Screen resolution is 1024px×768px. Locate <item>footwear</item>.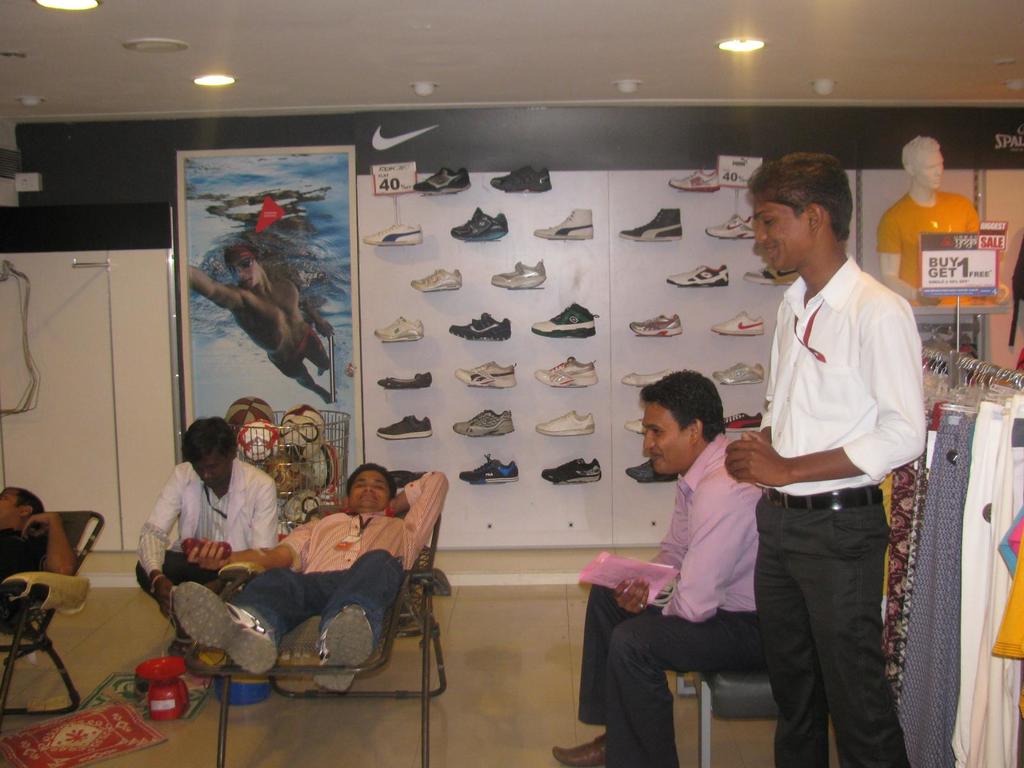
x1=360, y1=216, x2=422, y2=247.
